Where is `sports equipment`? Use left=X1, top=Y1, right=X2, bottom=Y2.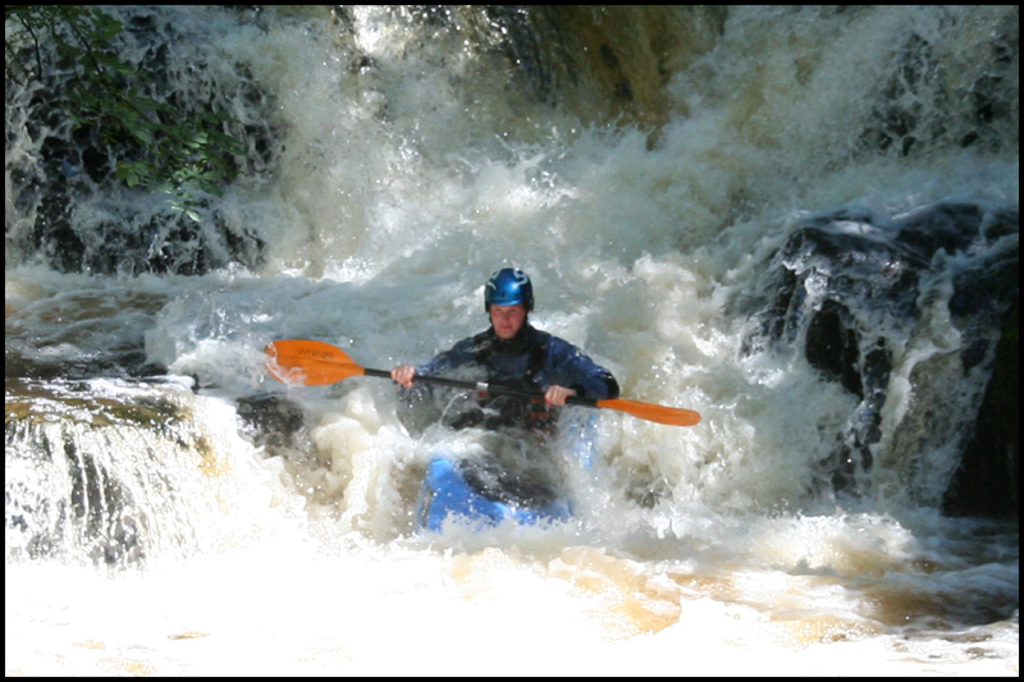
left=481, top=264, right=540, bottom=308.
